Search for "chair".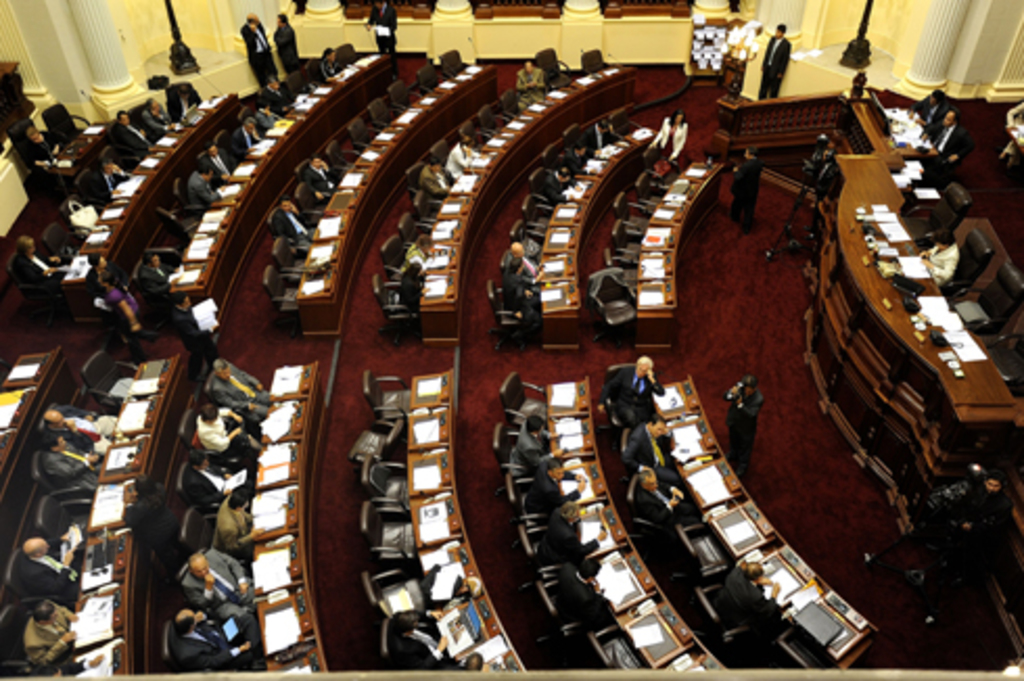
Found at box=[355, 493, 422, 570].
